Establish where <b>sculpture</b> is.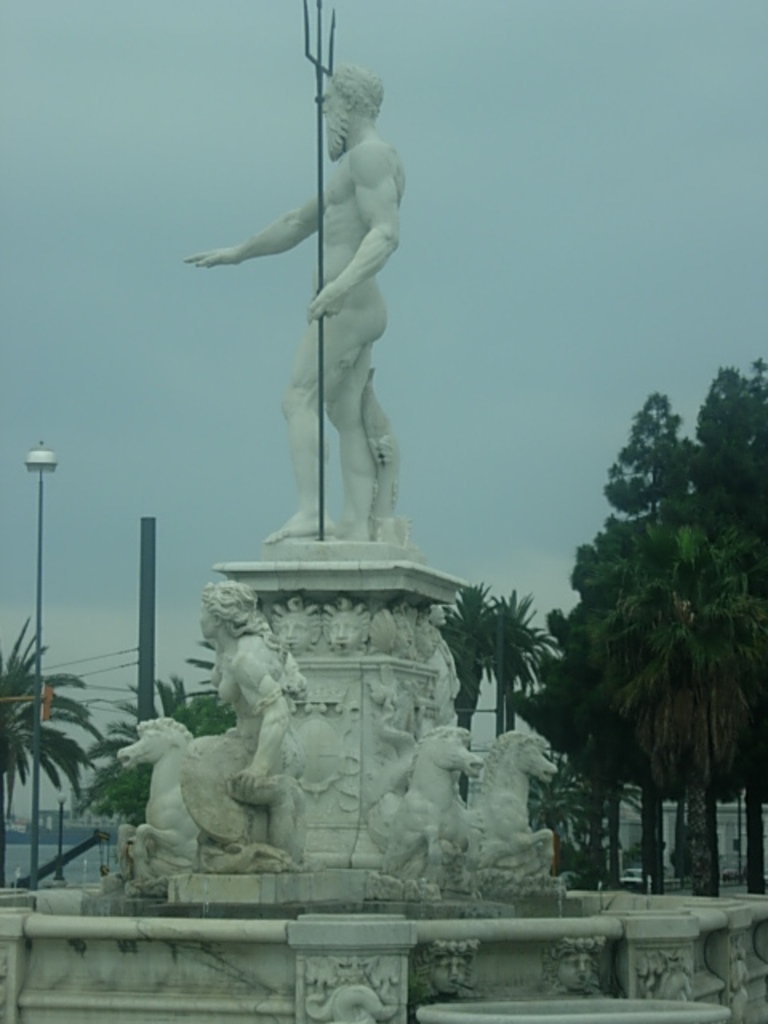
Established at crop(322, 581, 382, 653).
